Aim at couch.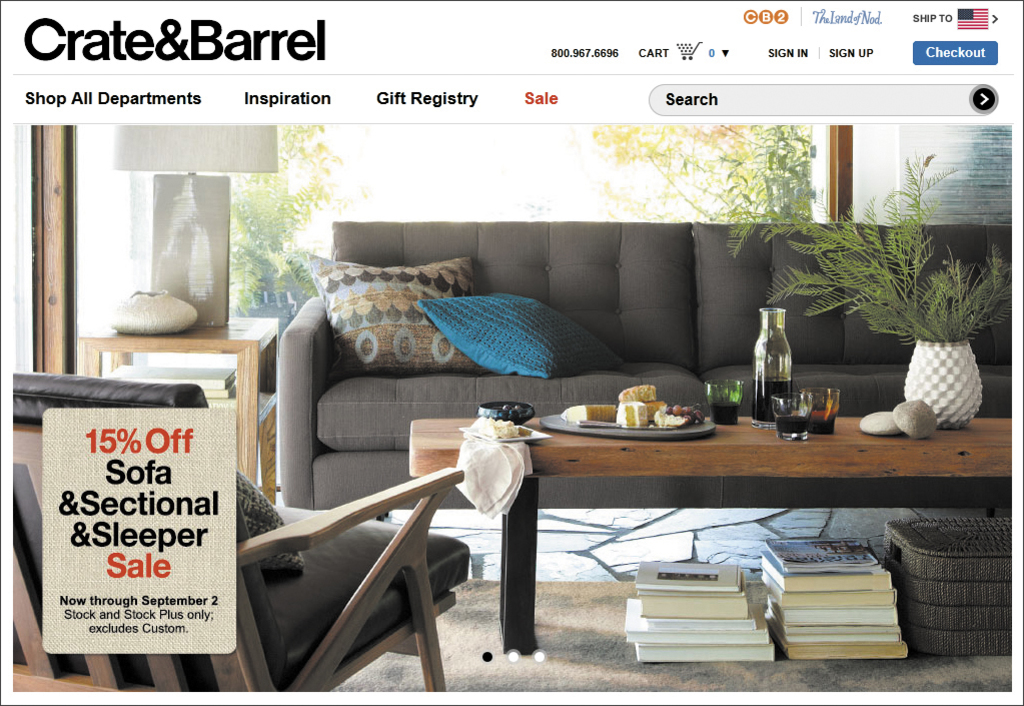
Aimed at [275, 223, 1023, 522].
